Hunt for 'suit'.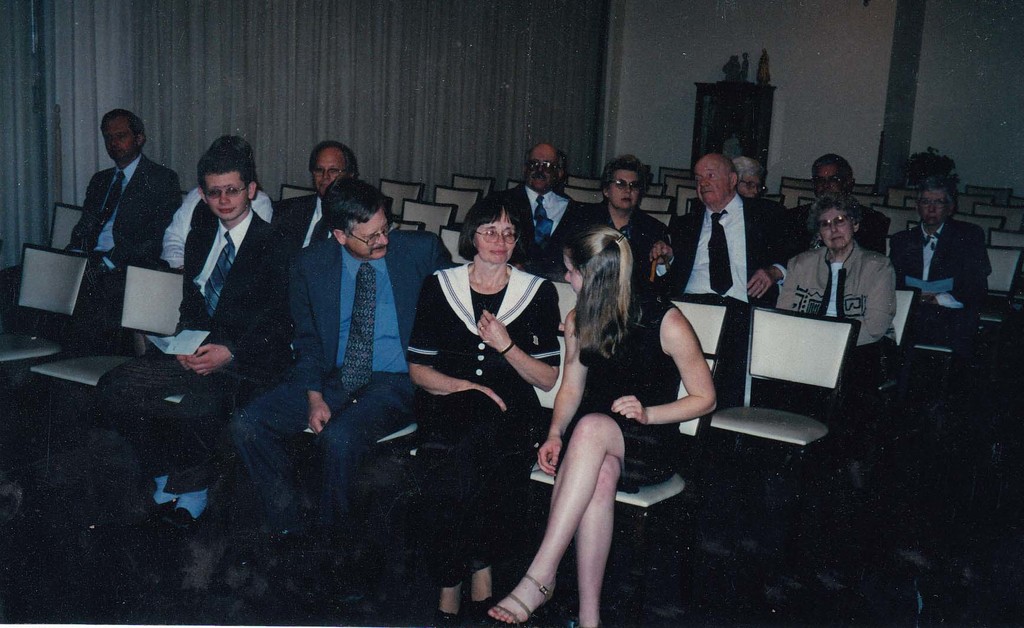
Hunted down at [x1=0, y1=153, x2=184, y2=298].
